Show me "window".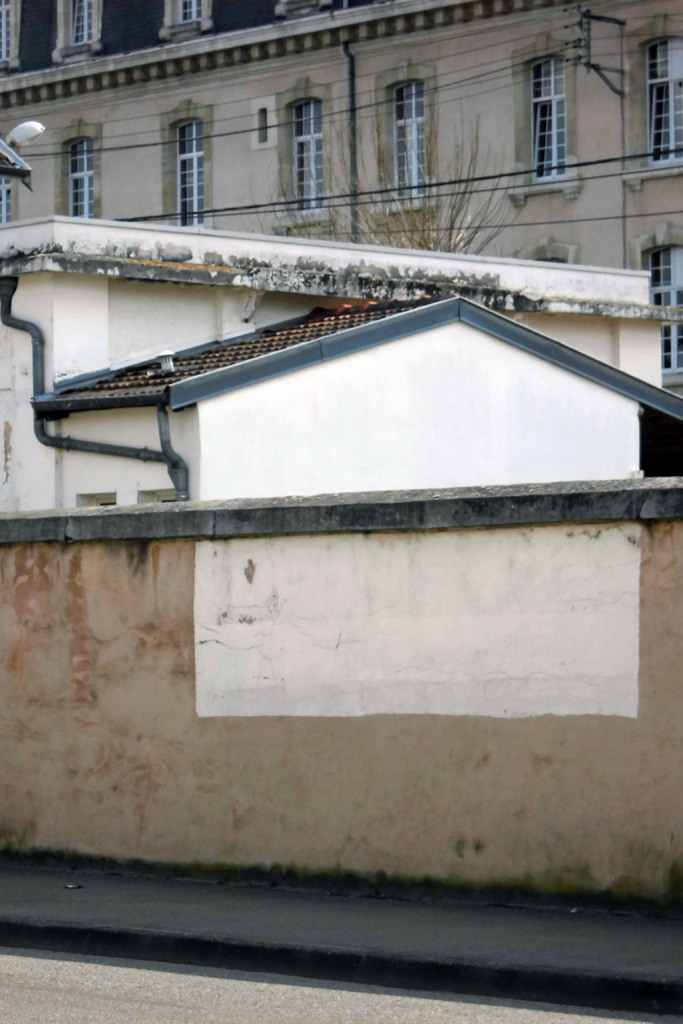
"window" is here: <region>646, 242, 681, 373</region>.
